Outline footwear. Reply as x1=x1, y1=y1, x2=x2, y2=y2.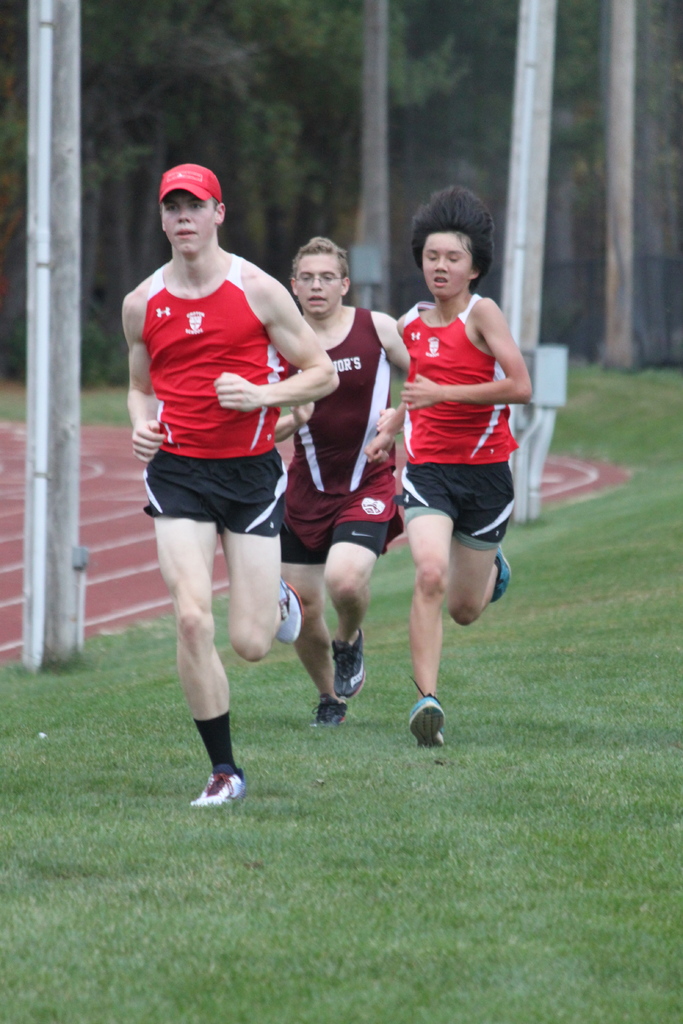
x1=487, y1=545, x2=515, y2=605.
